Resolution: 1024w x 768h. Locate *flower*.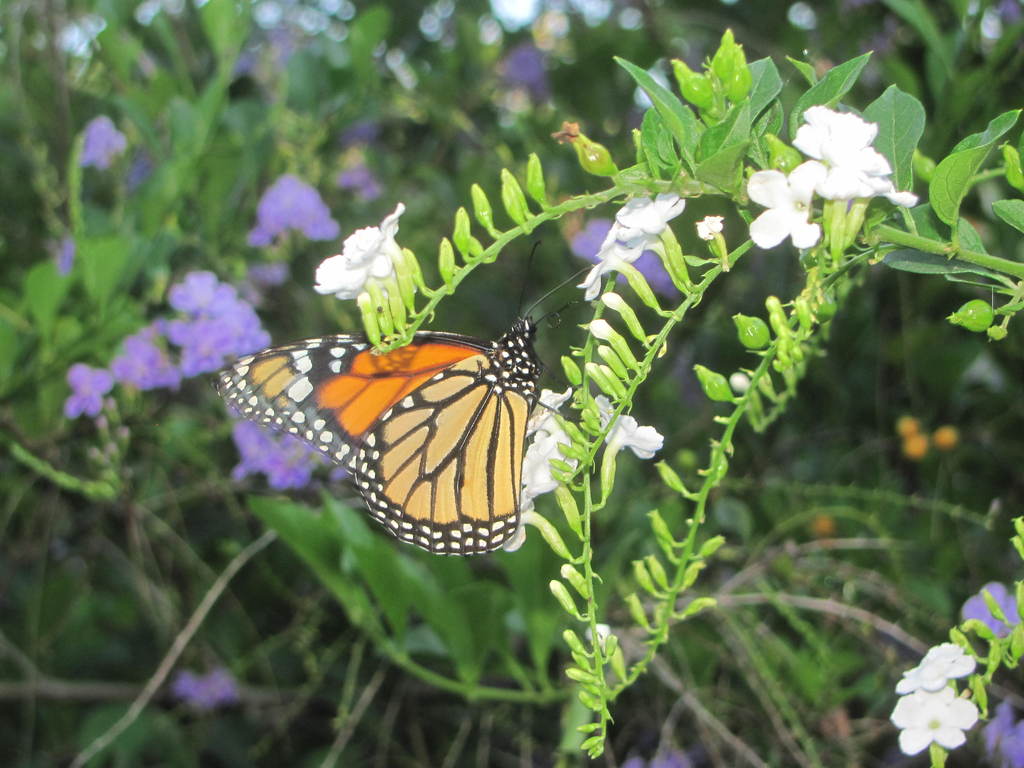
region(572, 218, 648, 309).
